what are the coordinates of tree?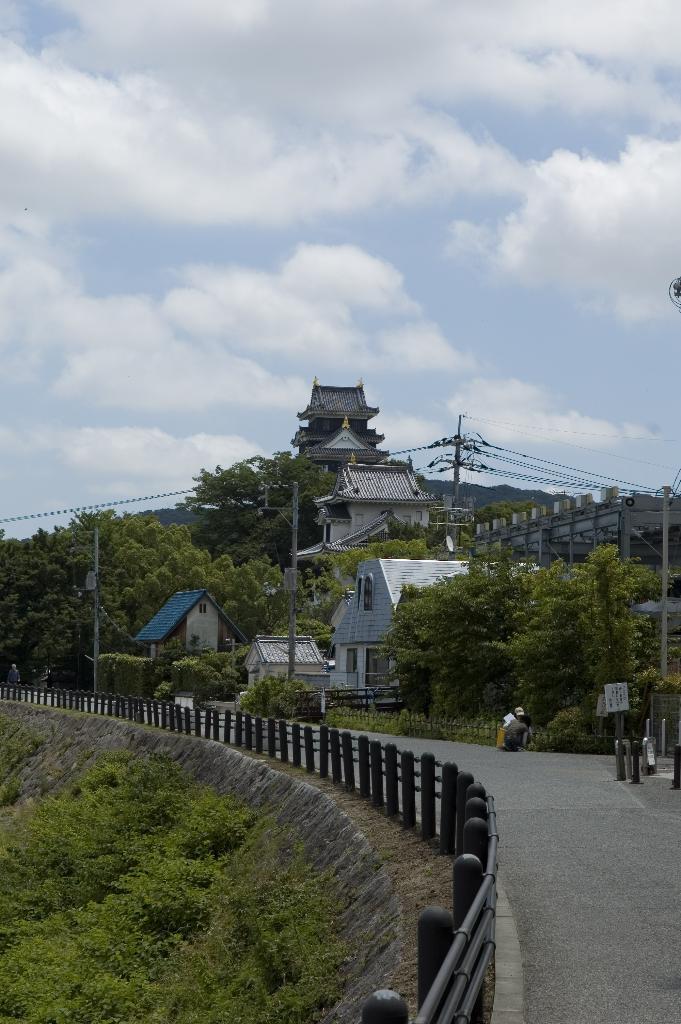
(468, 499, 546, 527).
